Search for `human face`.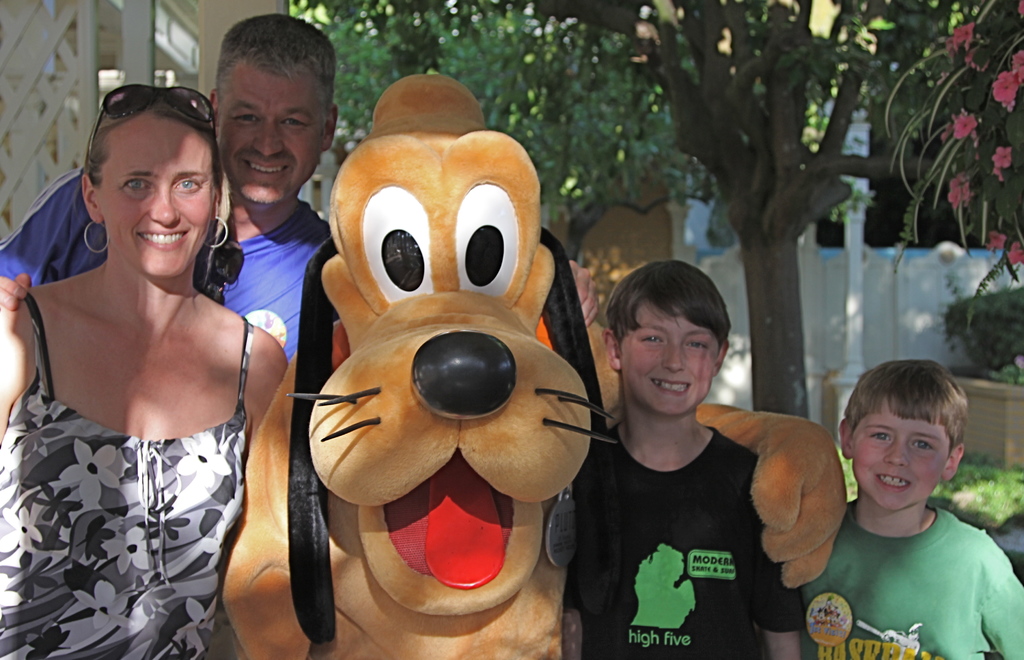
Found at <bbox>617, 303, 719, 419</bbox>.
